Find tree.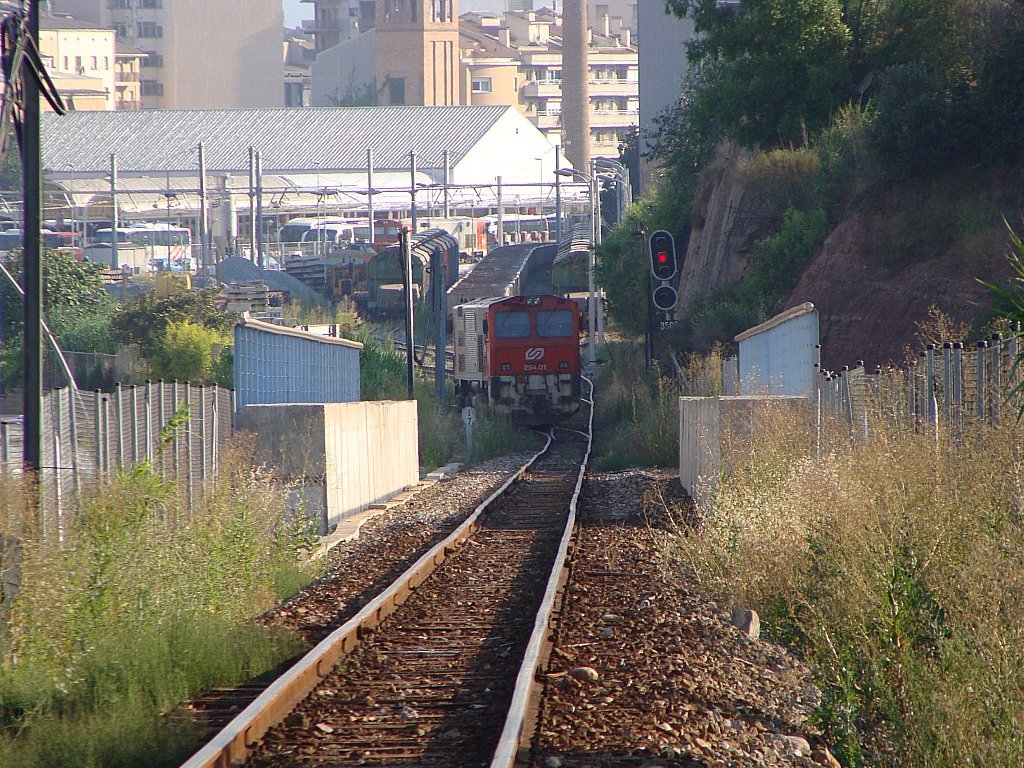
<region>91, 286, 227, 368</region>.
